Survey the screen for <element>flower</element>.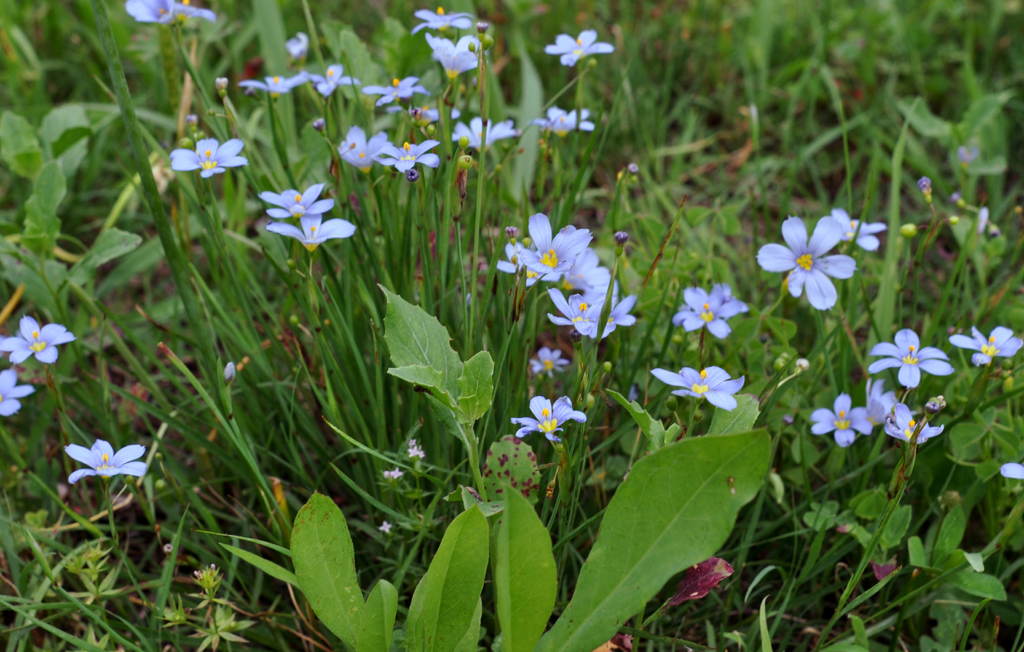
Survey found: (650, 365, 750, 415).
